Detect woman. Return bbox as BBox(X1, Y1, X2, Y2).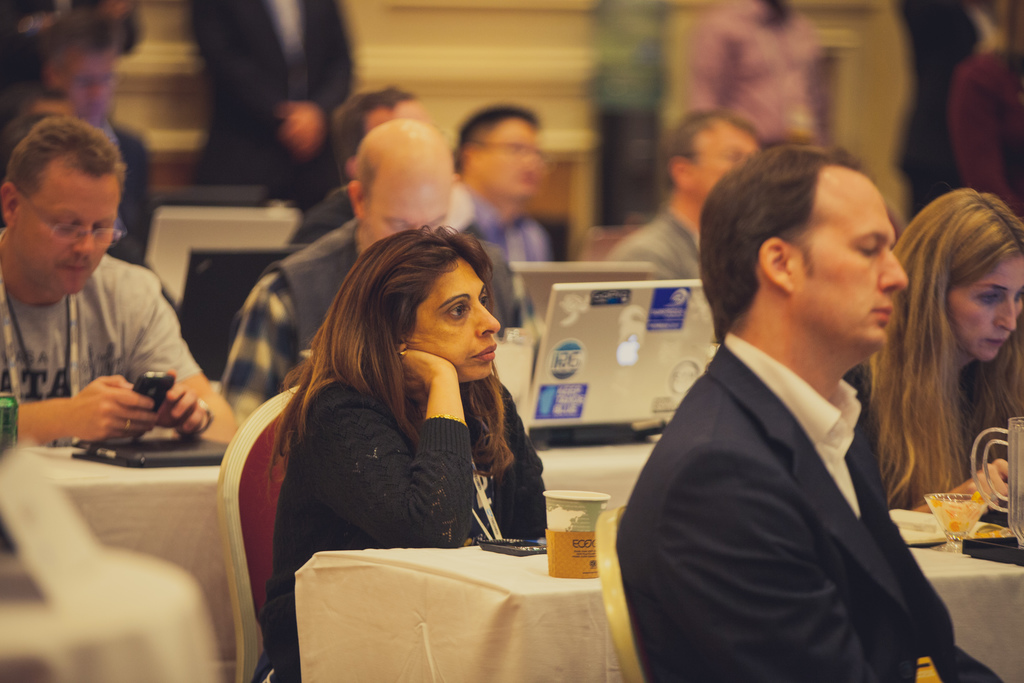
BBox(238, 226, 561, 619).
